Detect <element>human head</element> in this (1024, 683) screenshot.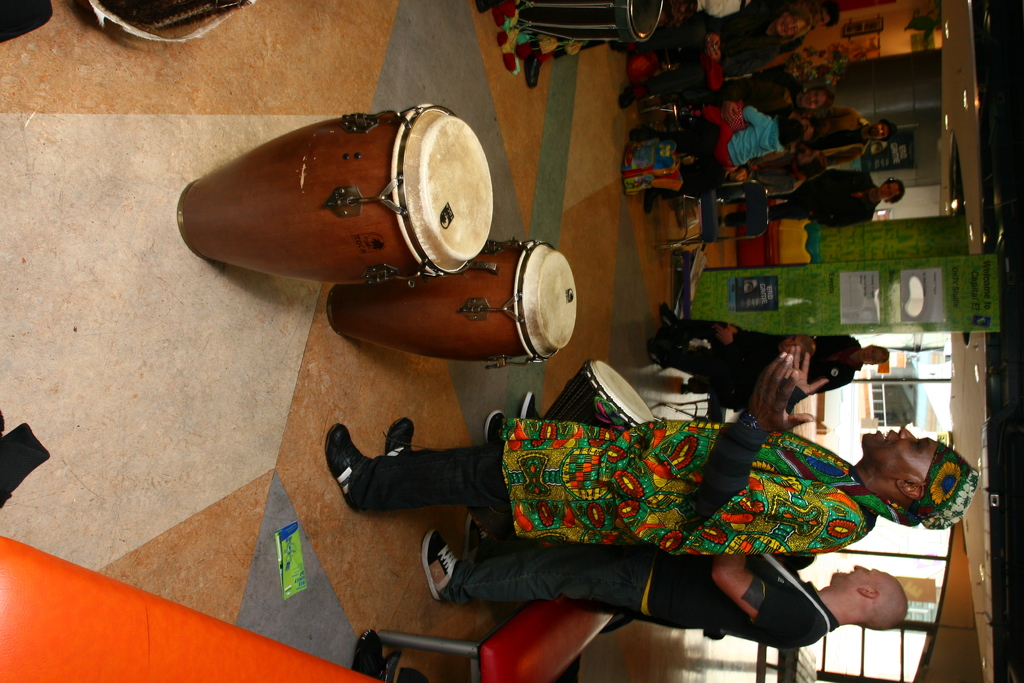
Detection: bbox(794, 149, 827, 177).
